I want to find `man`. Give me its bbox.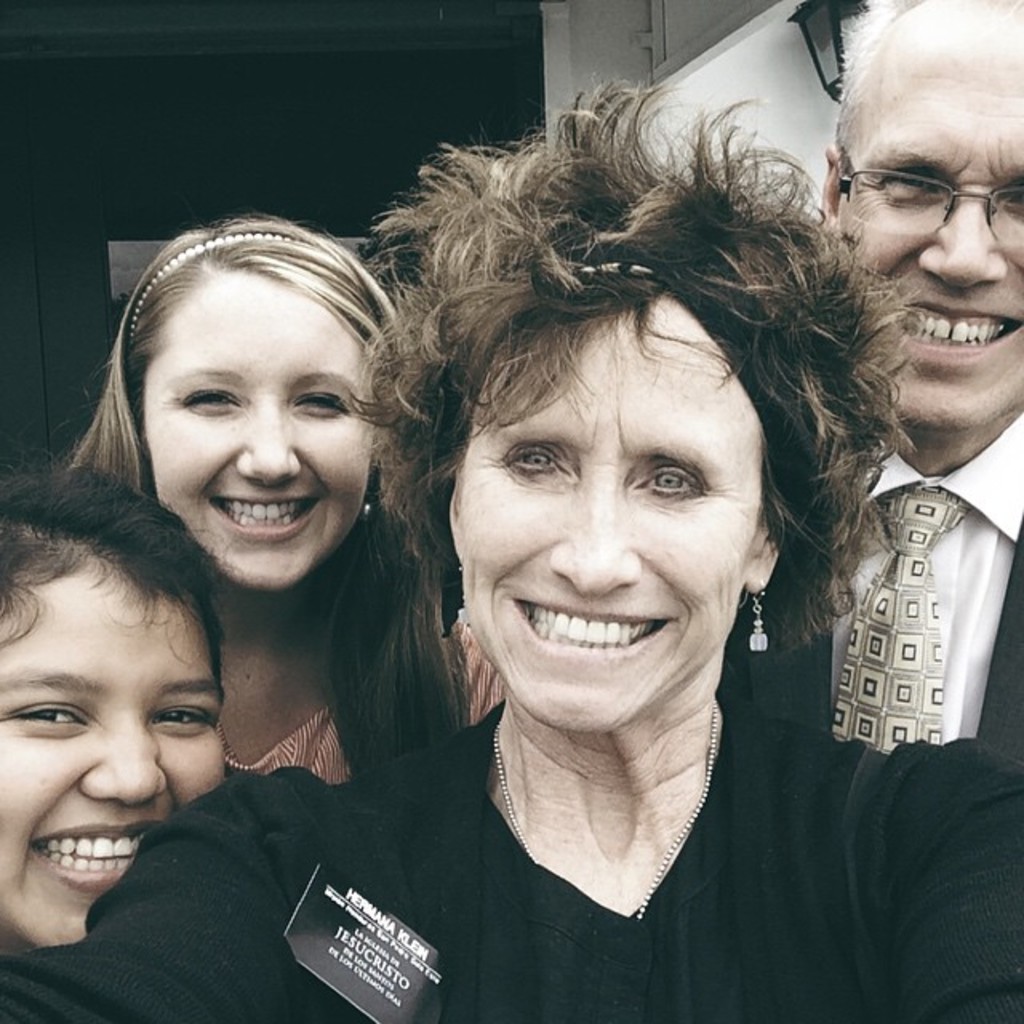
x1=763 y1=27 x2=1023 y2=800.
